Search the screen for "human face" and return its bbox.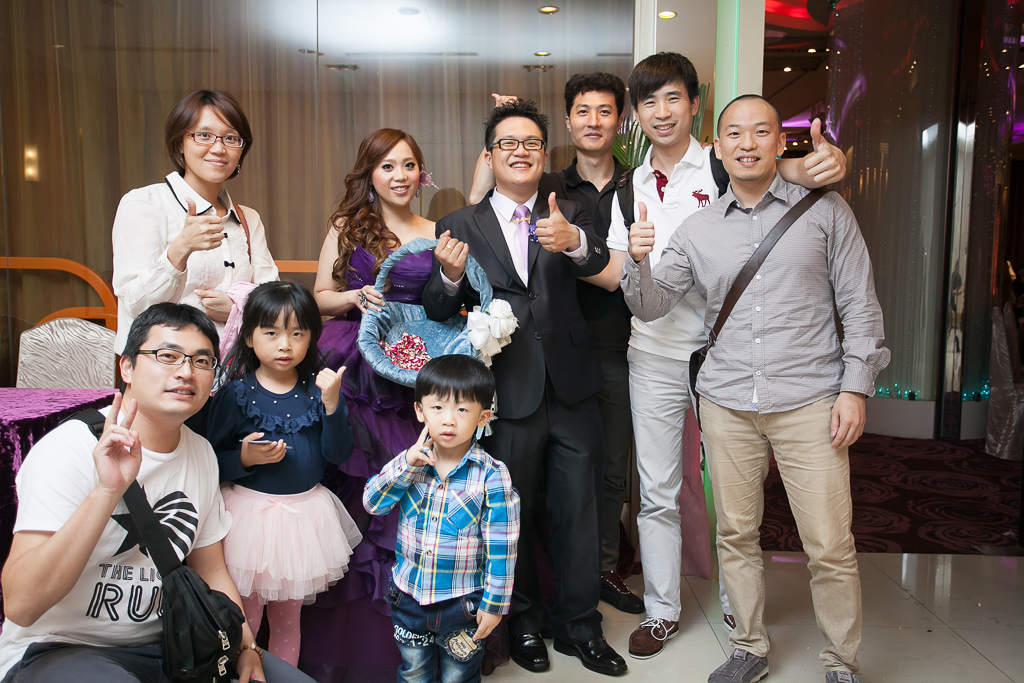
Found: (left=486, top=113, right=535, bottom=191).
